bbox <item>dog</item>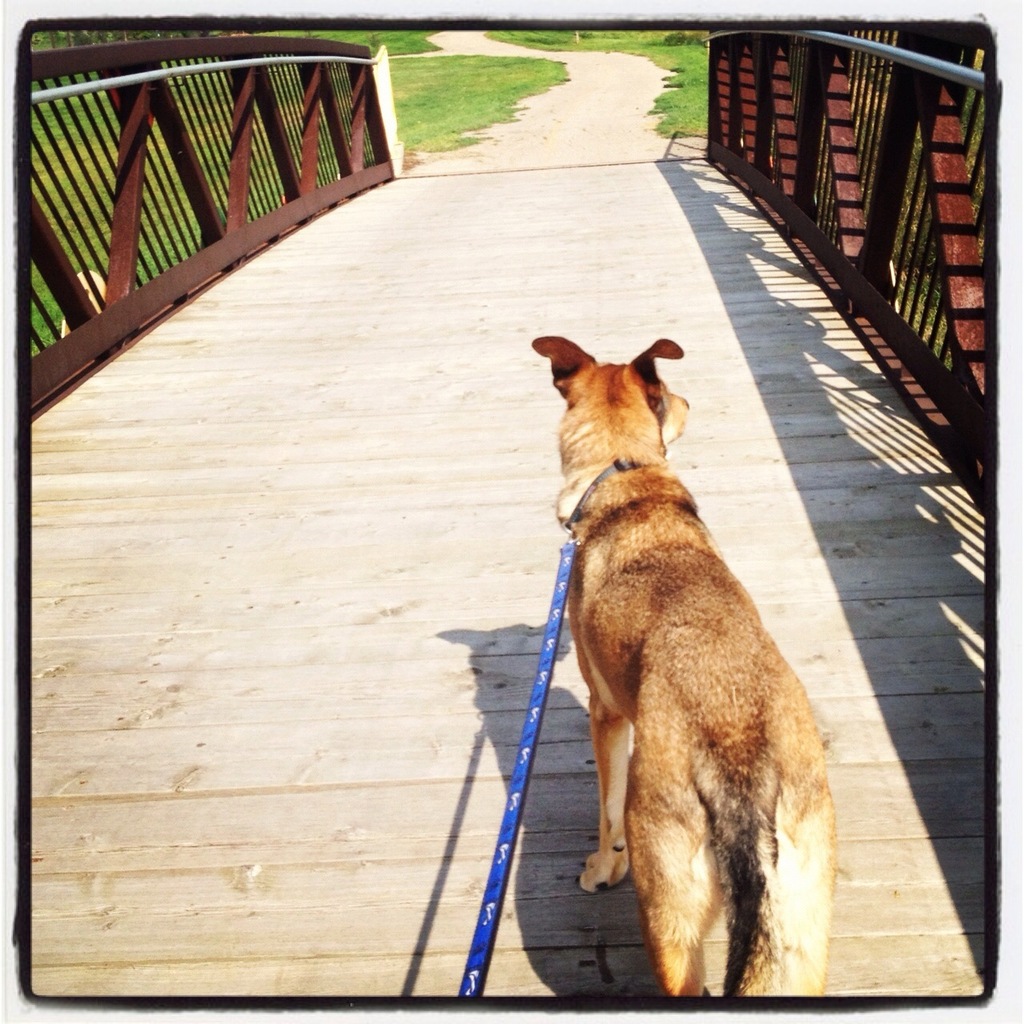
locate(533, 335, 838, 997)
